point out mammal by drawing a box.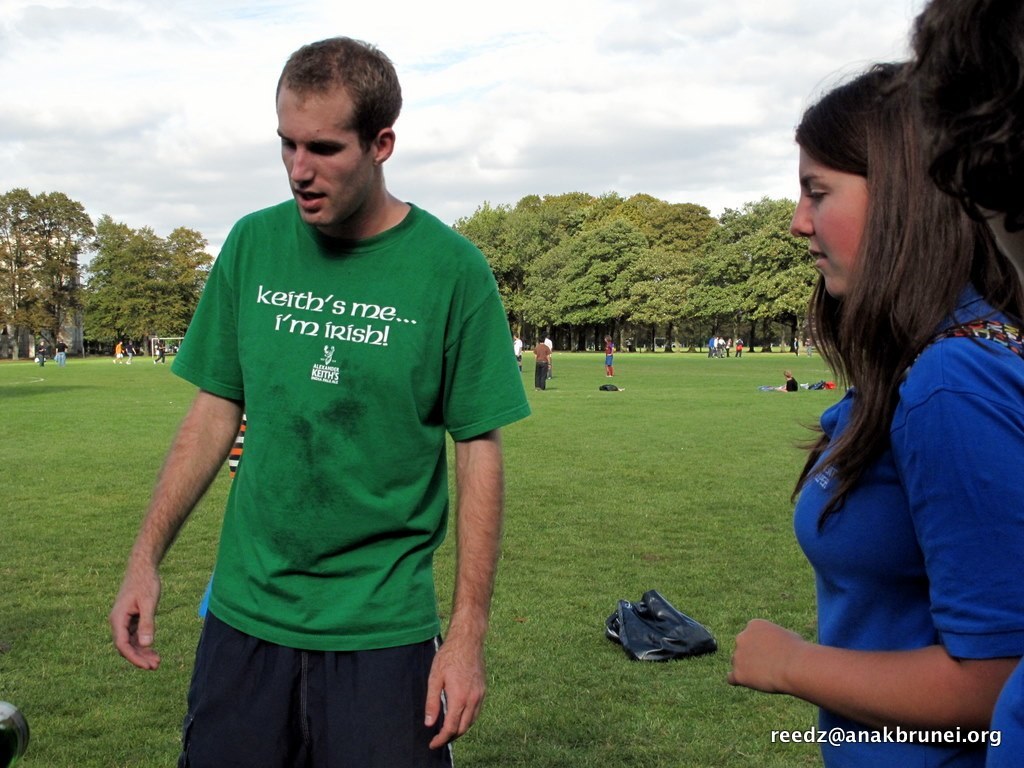
[107,34,531,764].
